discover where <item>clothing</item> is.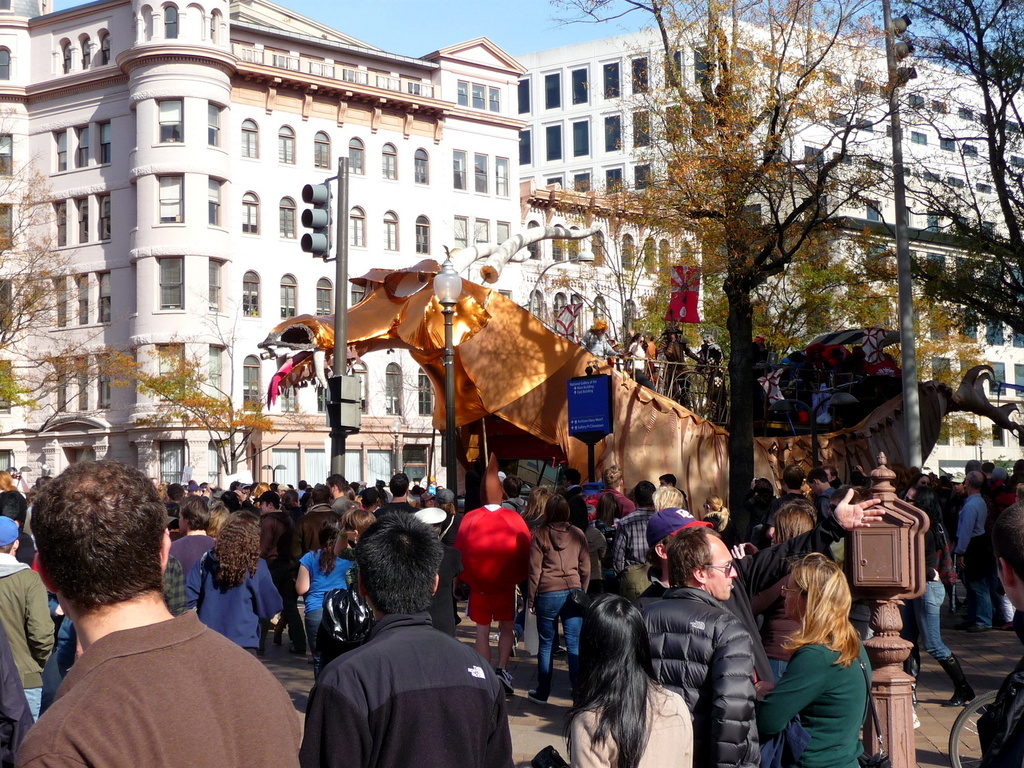
Discovered at {"x1": 0, "y1": 642, "x2": 35, "y2": 766}.
